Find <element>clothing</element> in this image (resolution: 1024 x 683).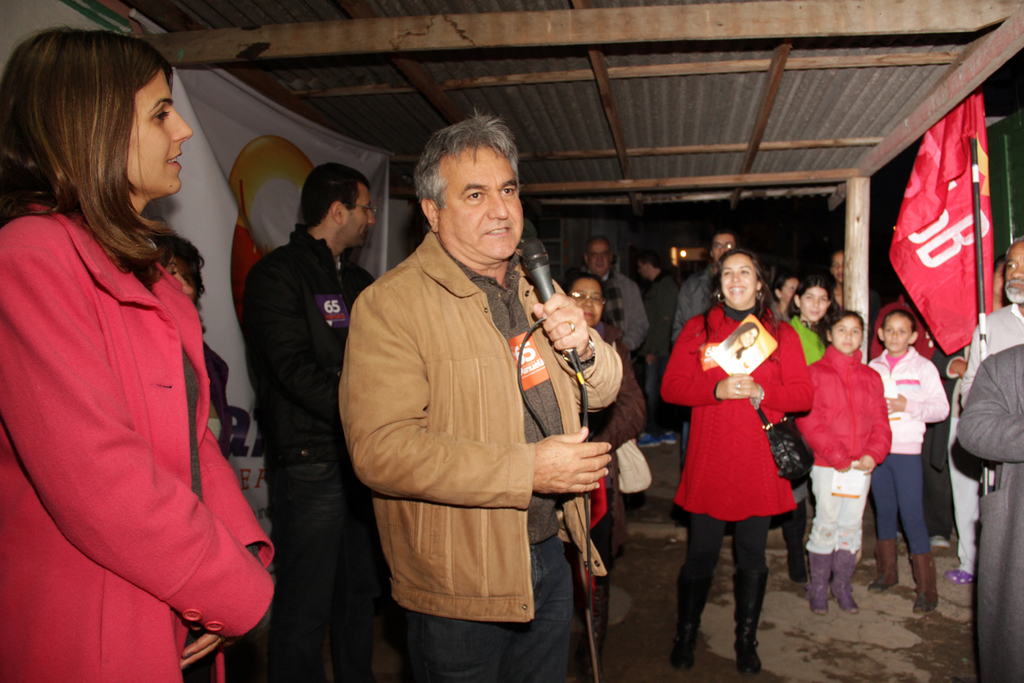
bbox=(954, 296, 1023, 680).
